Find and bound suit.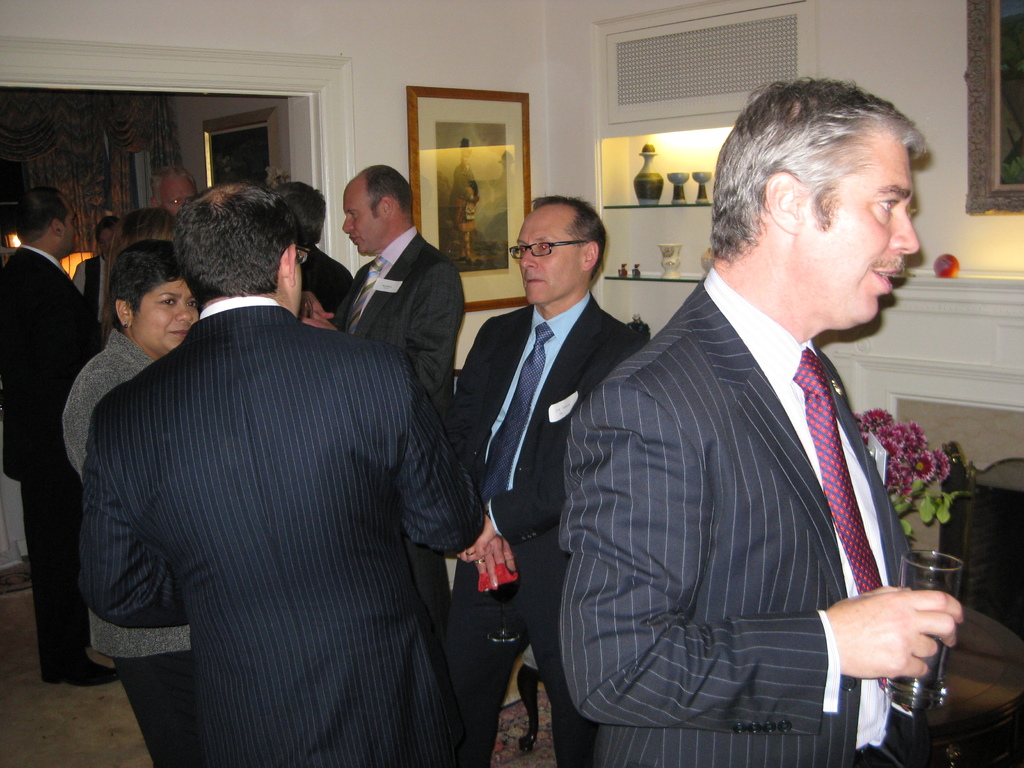
Bound: crop(298, 242, 353, 329).
